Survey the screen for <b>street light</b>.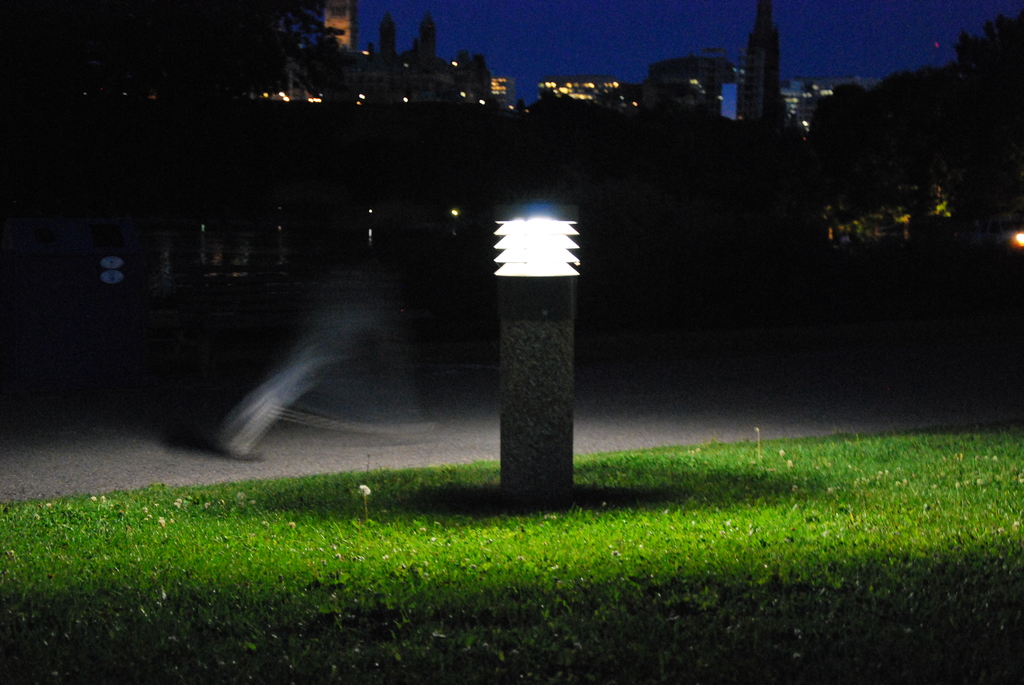
Survey found: bbox=[464, 186, 599, 522].
